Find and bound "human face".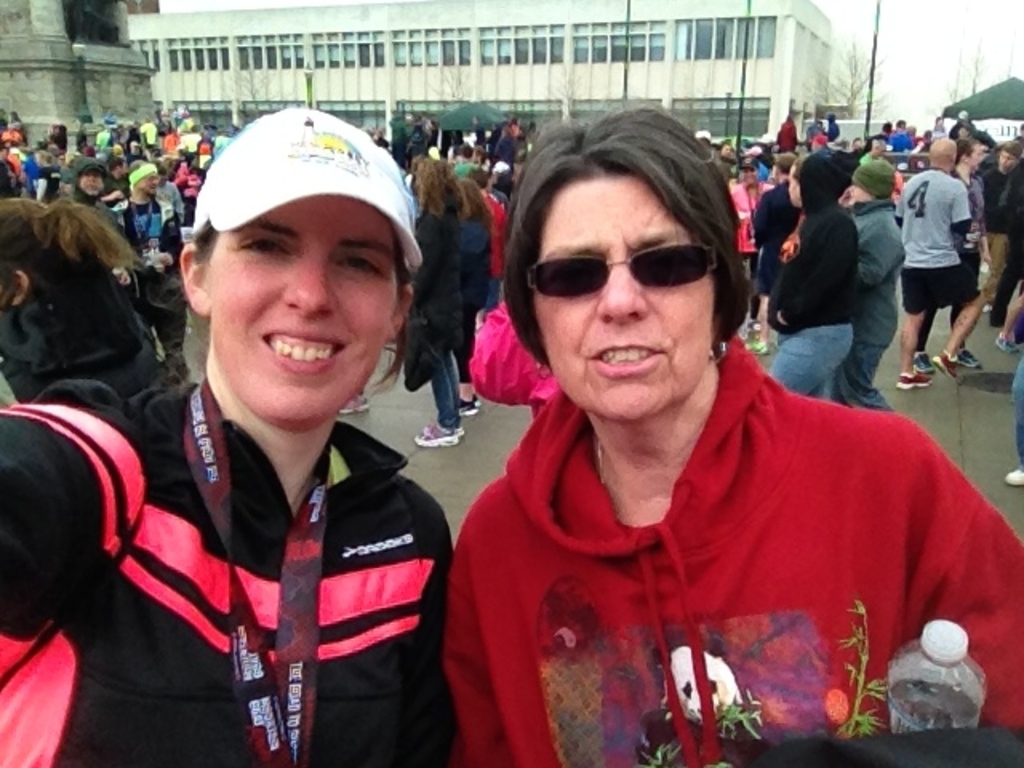
Bound: (left=141, top=173, right=158, bottom=198).
